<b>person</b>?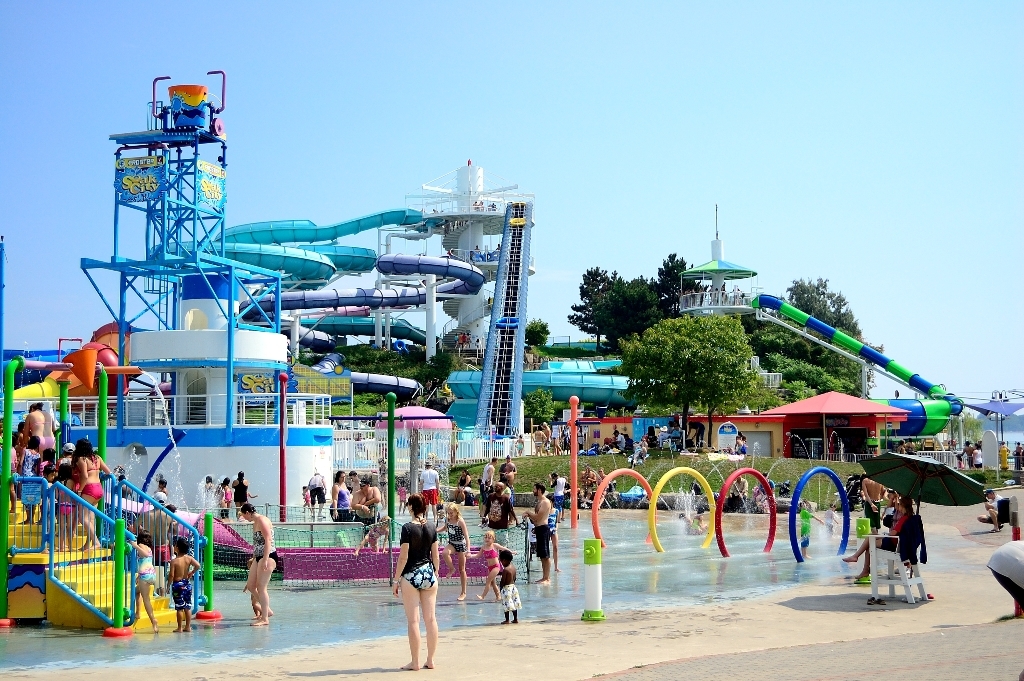
[x1=521, y1=482, x2=549, y2=587]
